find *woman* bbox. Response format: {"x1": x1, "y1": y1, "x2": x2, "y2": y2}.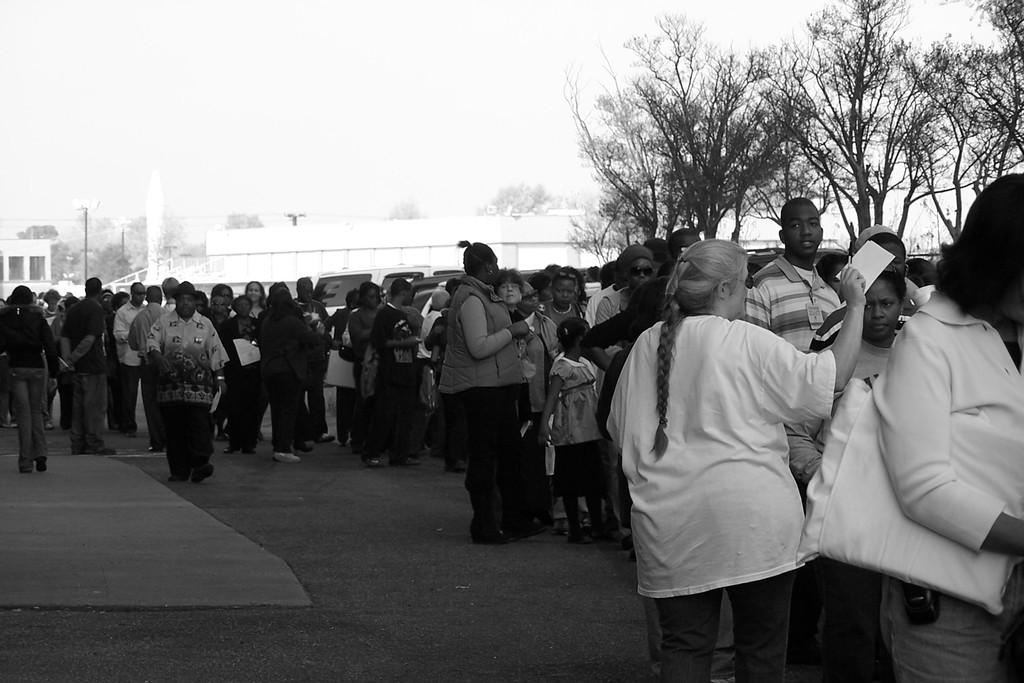
{"x1": 243, "y1": 281, "x2": 266, "y2": 318}.
